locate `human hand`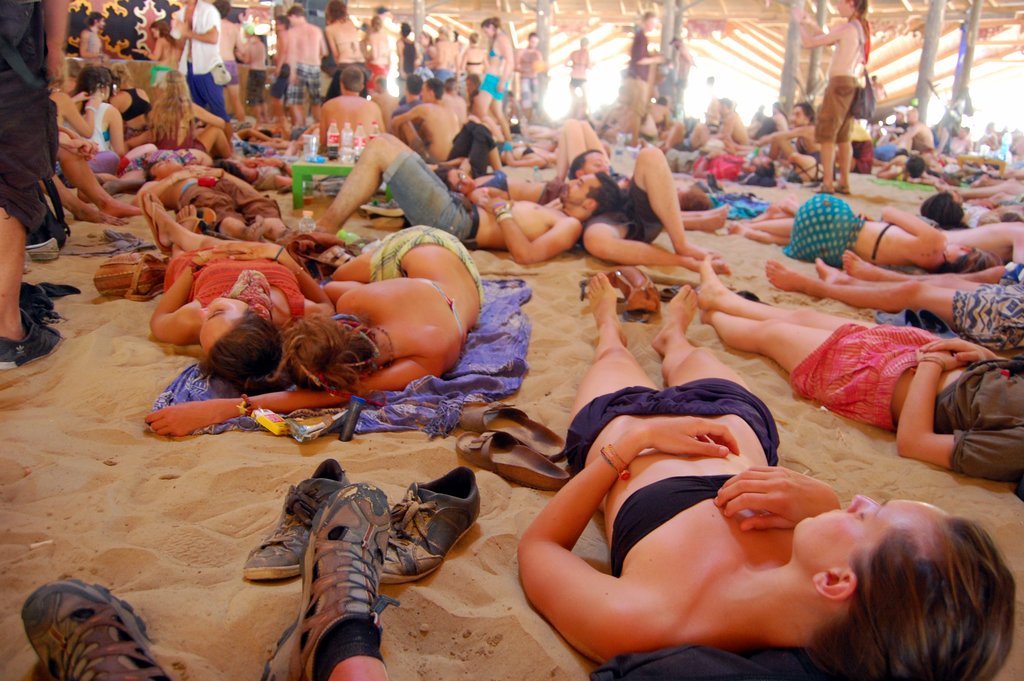
(left=67, top=137, right=89, bottom=156)
